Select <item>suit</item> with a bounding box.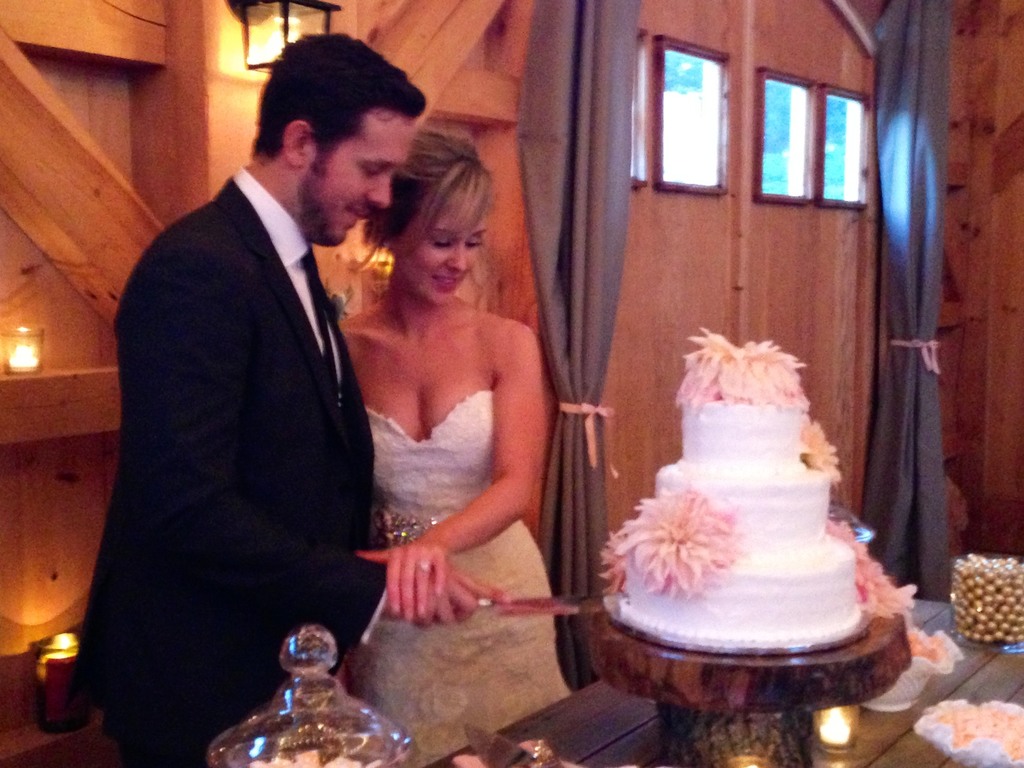
locate(145, 72, 428, 684).
